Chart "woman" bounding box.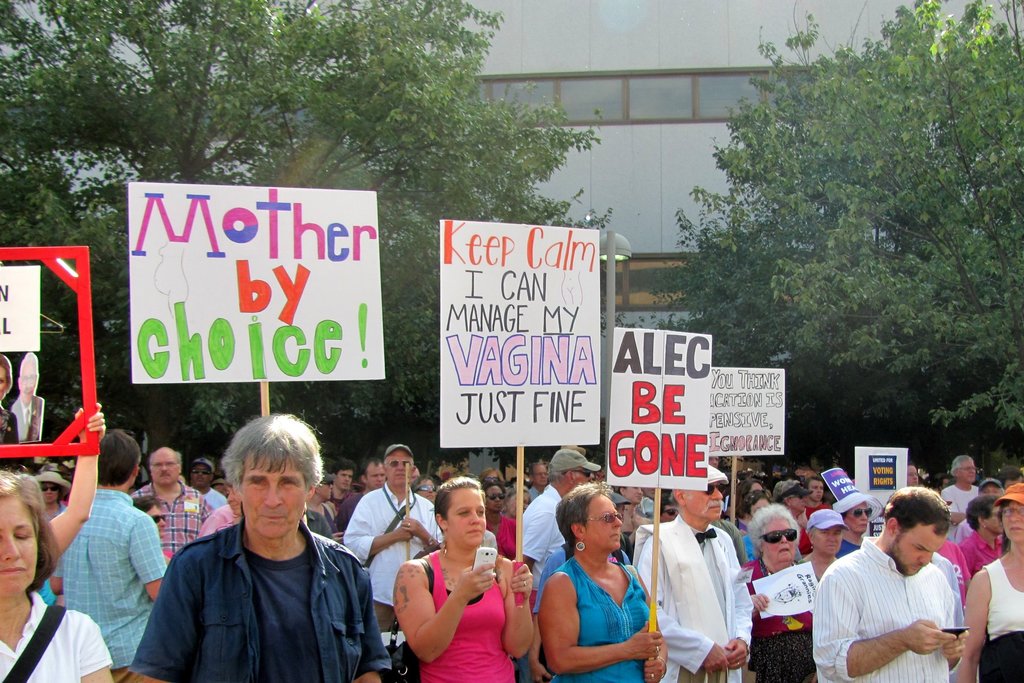
Charted: crop(739, 502, 829, 682).
